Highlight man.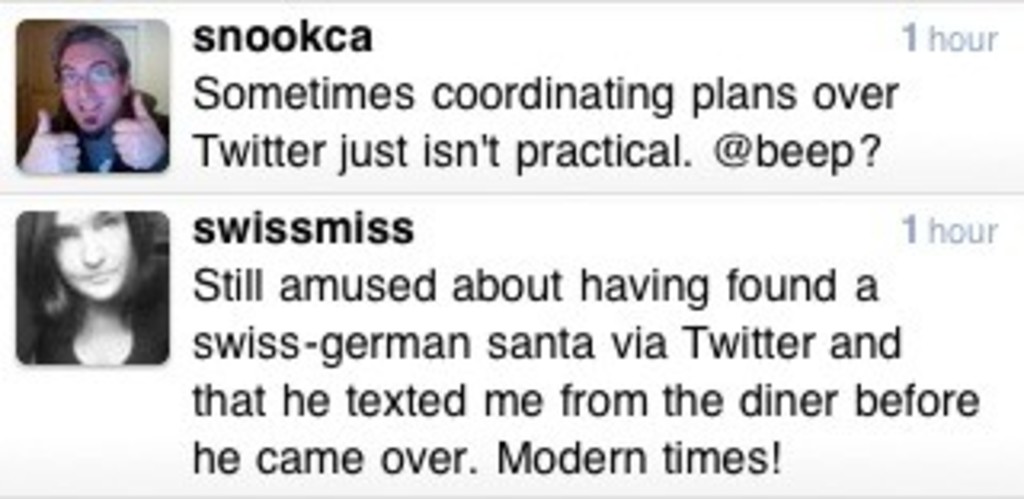
Highlighted region: l=16, t=32, r=154, b=173.
